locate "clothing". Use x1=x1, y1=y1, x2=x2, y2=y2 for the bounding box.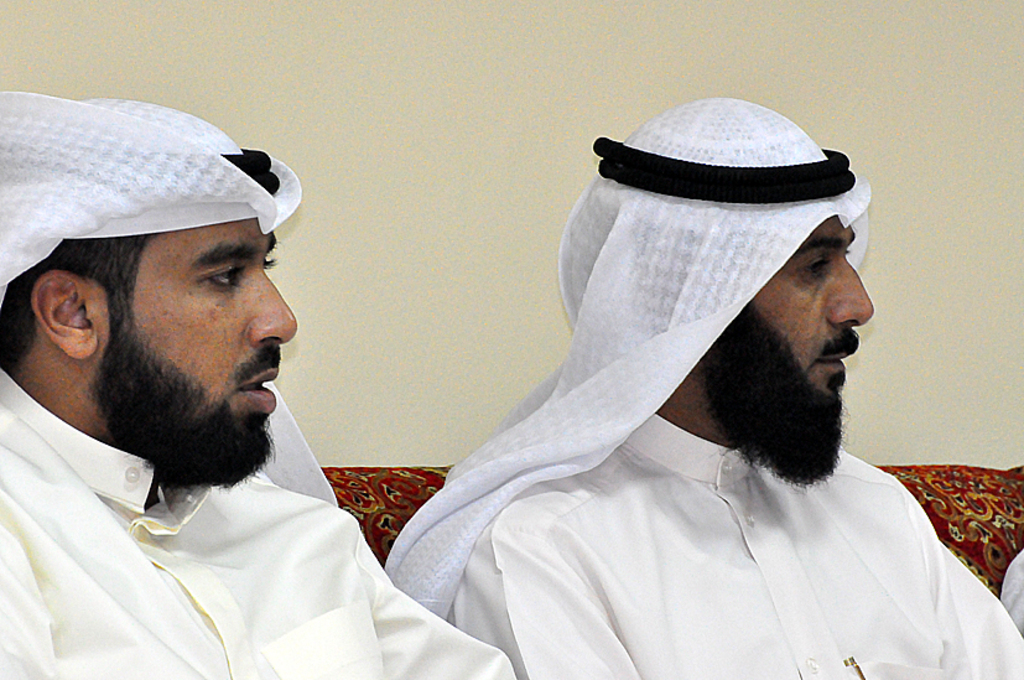
x1=442, y1=415, x2=1023, y2=679.
